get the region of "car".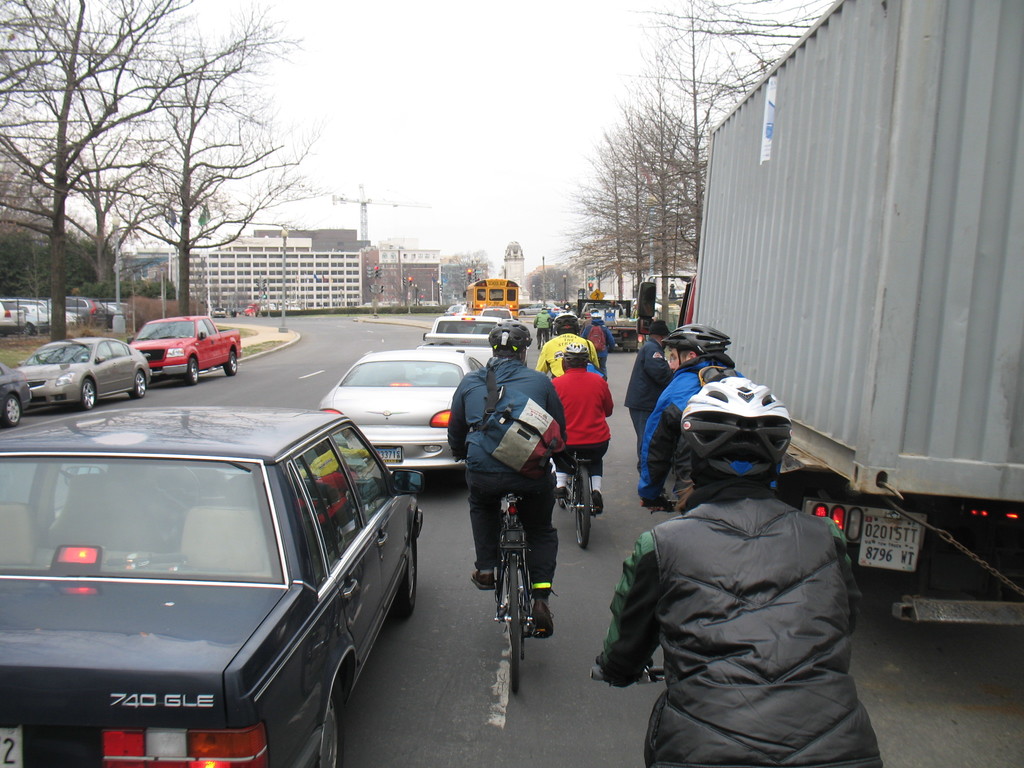
bbox(12, 404, 417, 760).
